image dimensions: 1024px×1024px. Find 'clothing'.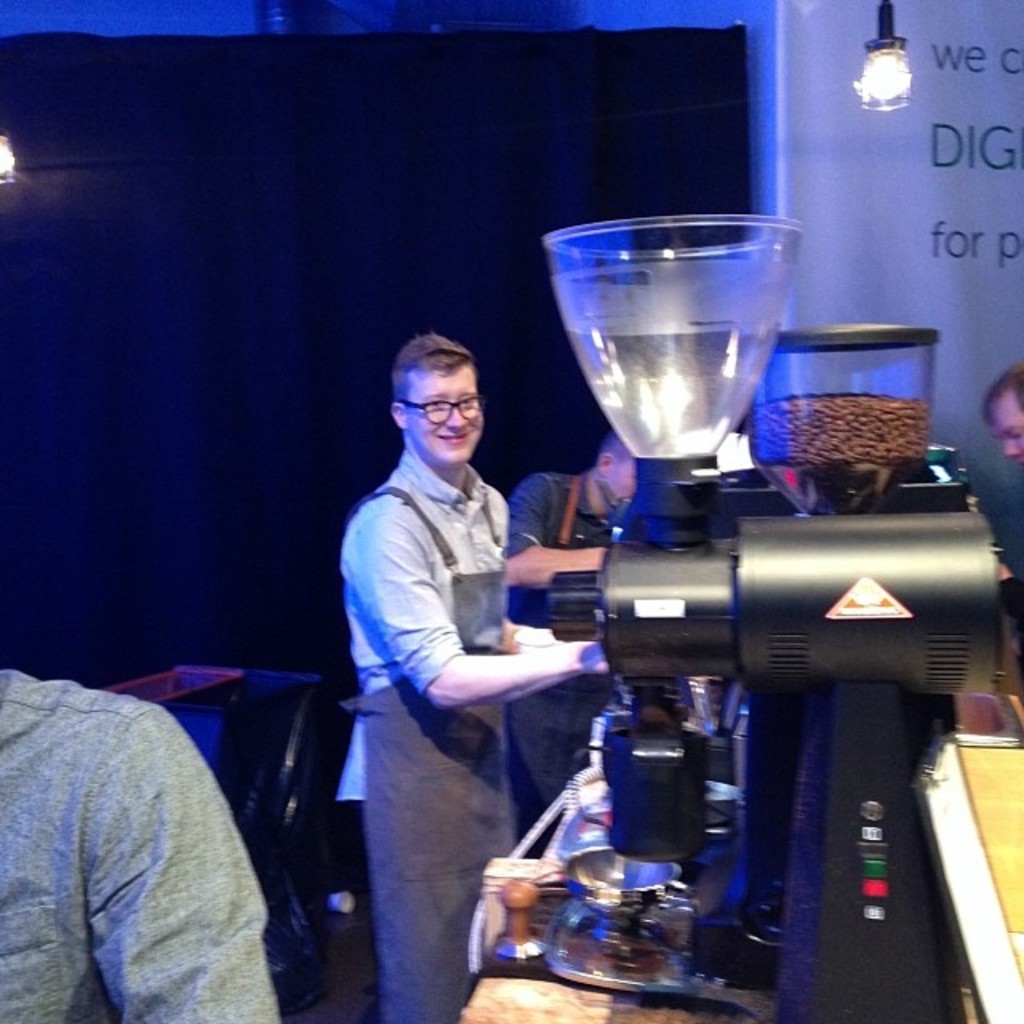
336 469 510 1022.
